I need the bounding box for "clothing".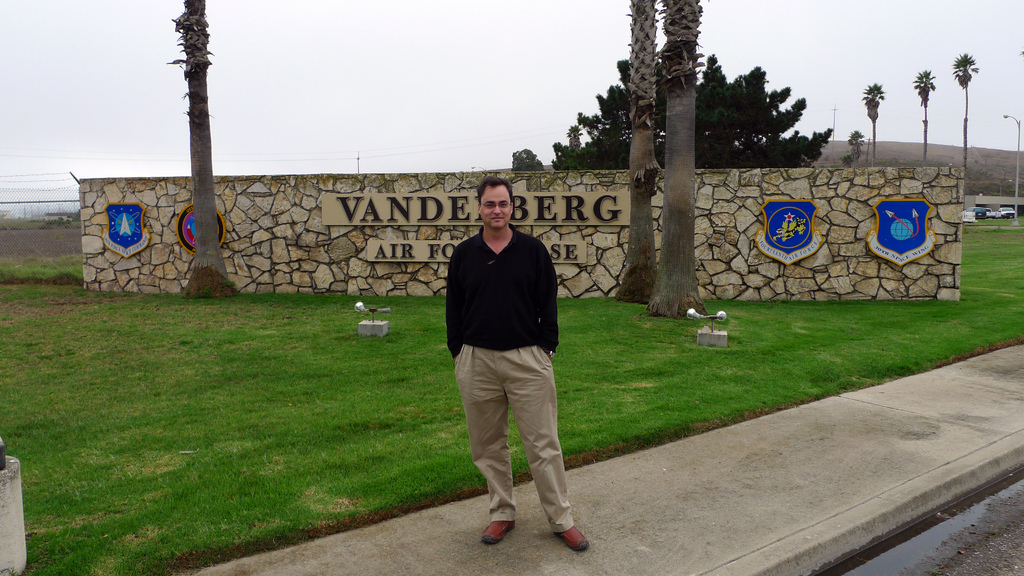
Here it is: rect(438, 202, 572, 504).
